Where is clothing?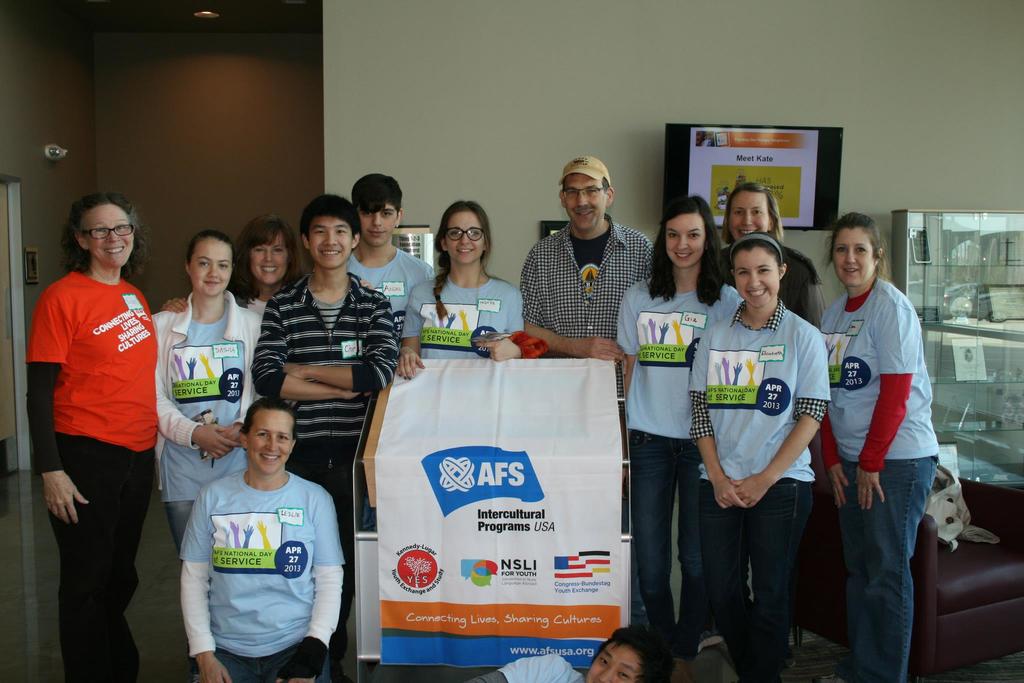
(left=686, top=299, right=834, bottom=682).
